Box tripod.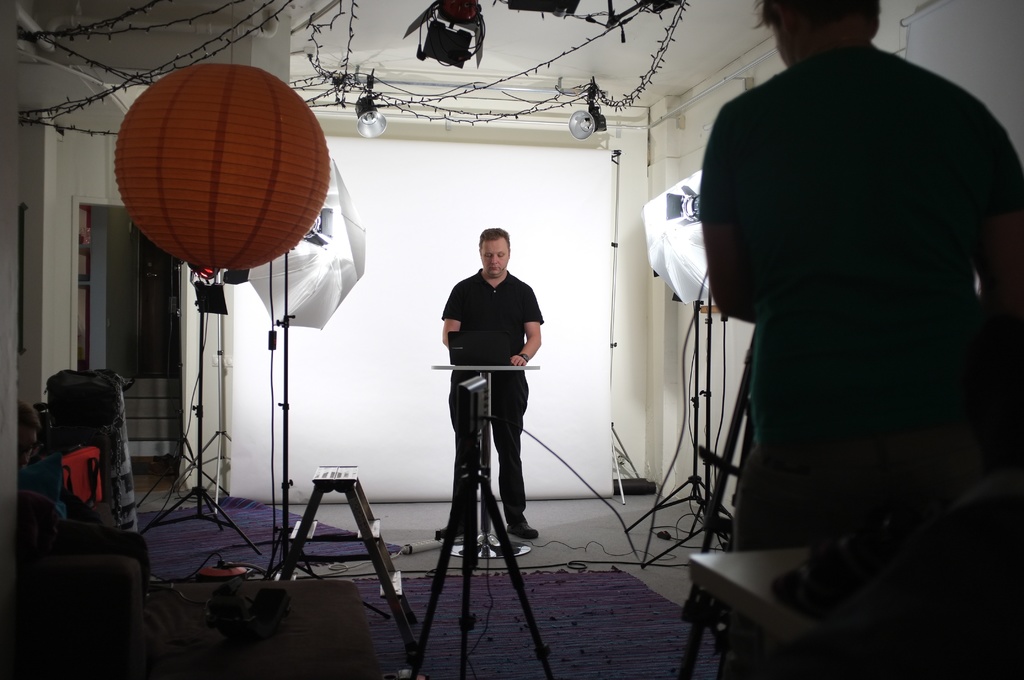
143/311/263/553.
